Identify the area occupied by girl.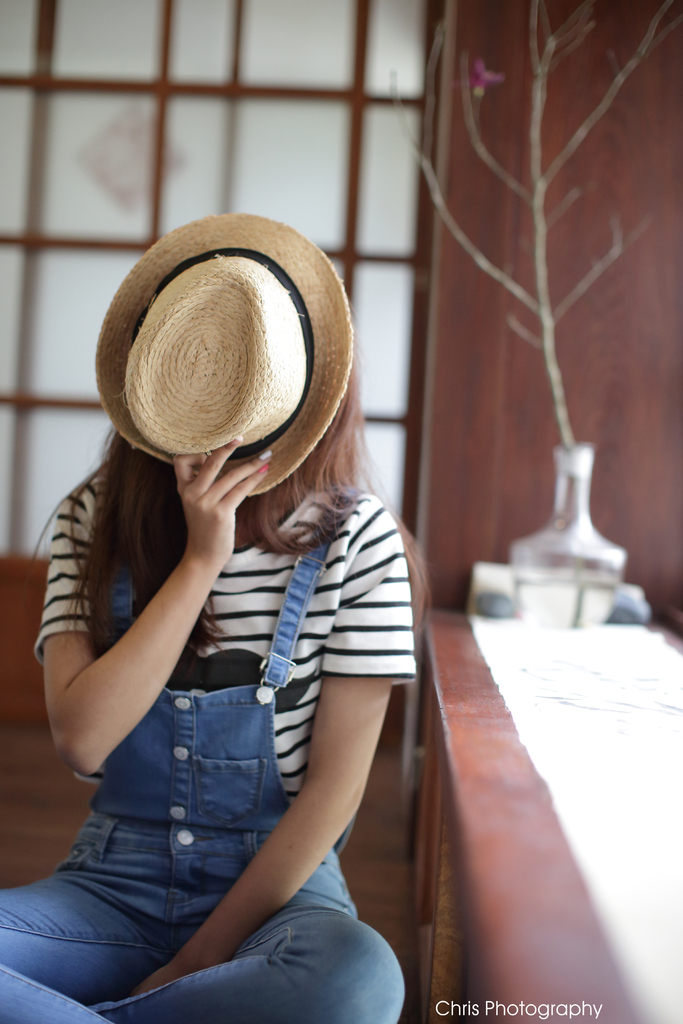
Area: l=0, t=200, r=407, b=1023.
